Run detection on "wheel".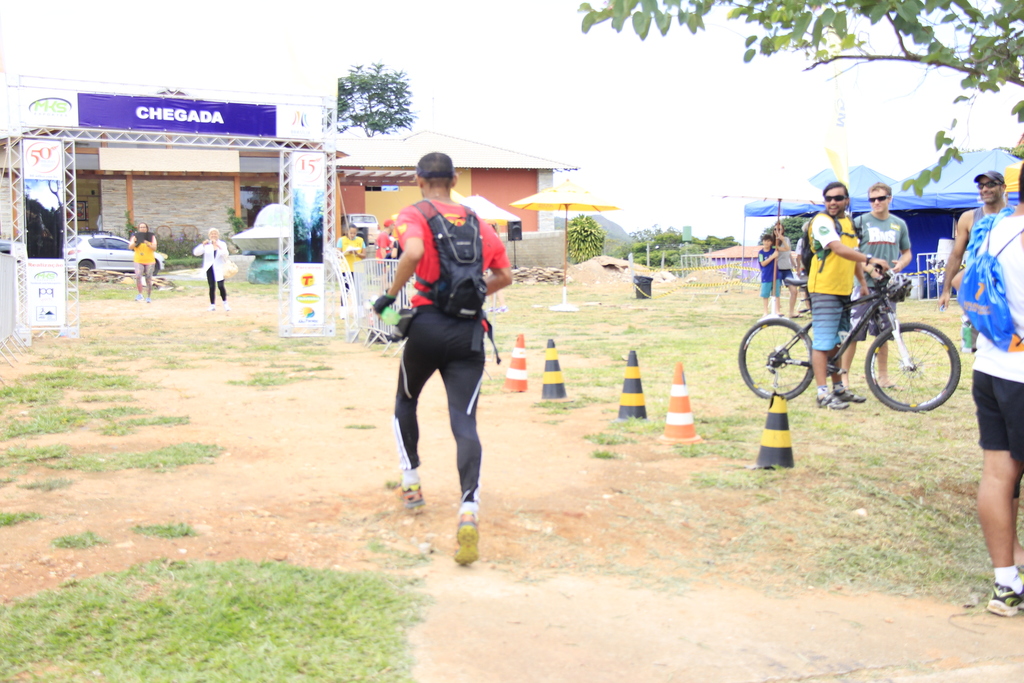
Result: Rect(737, 318, 814, 397).
